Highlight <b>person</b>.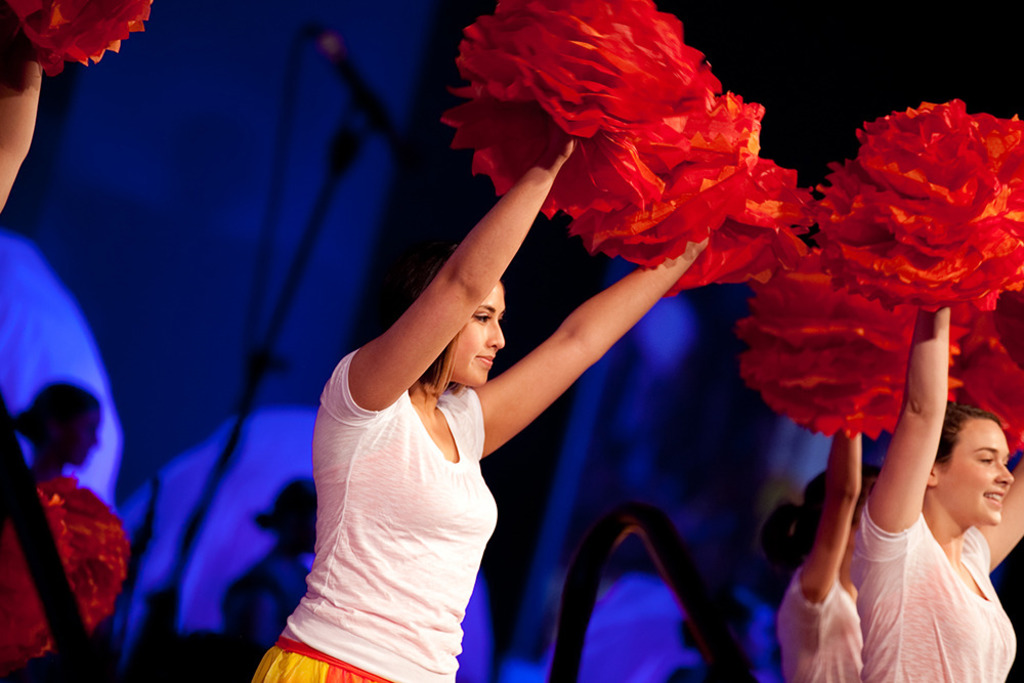
Highlighted region: [x1=866, y1=298, x2=1023, y2=682].
